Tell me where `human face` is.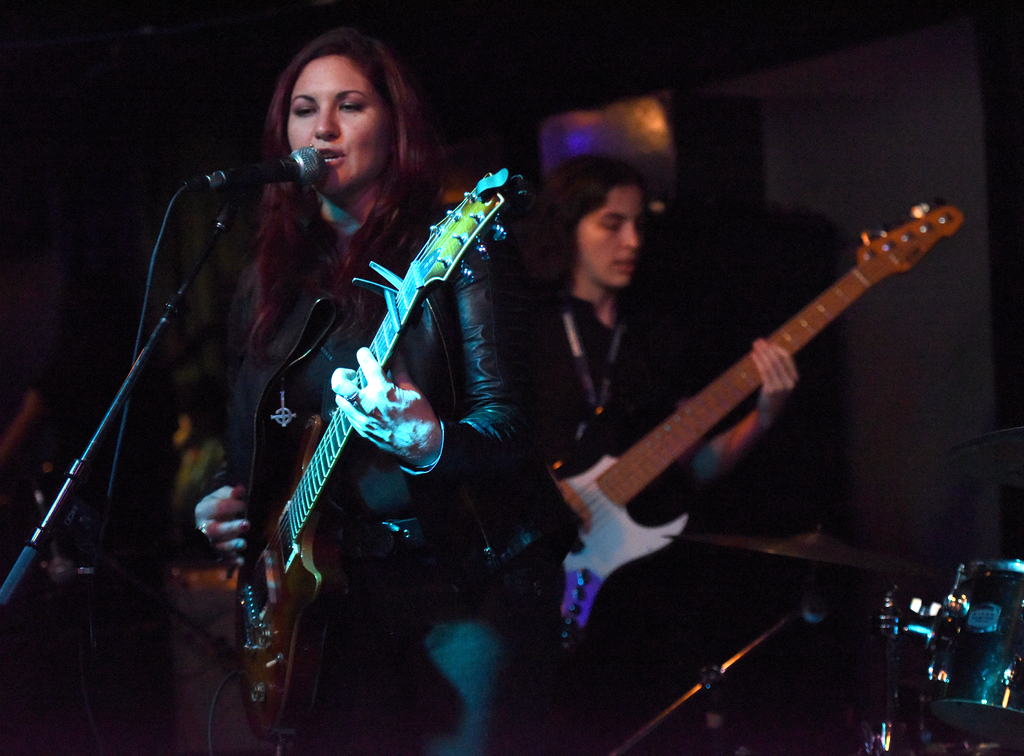
`human face` is at <region>578, 186, 646, 294</region>.
